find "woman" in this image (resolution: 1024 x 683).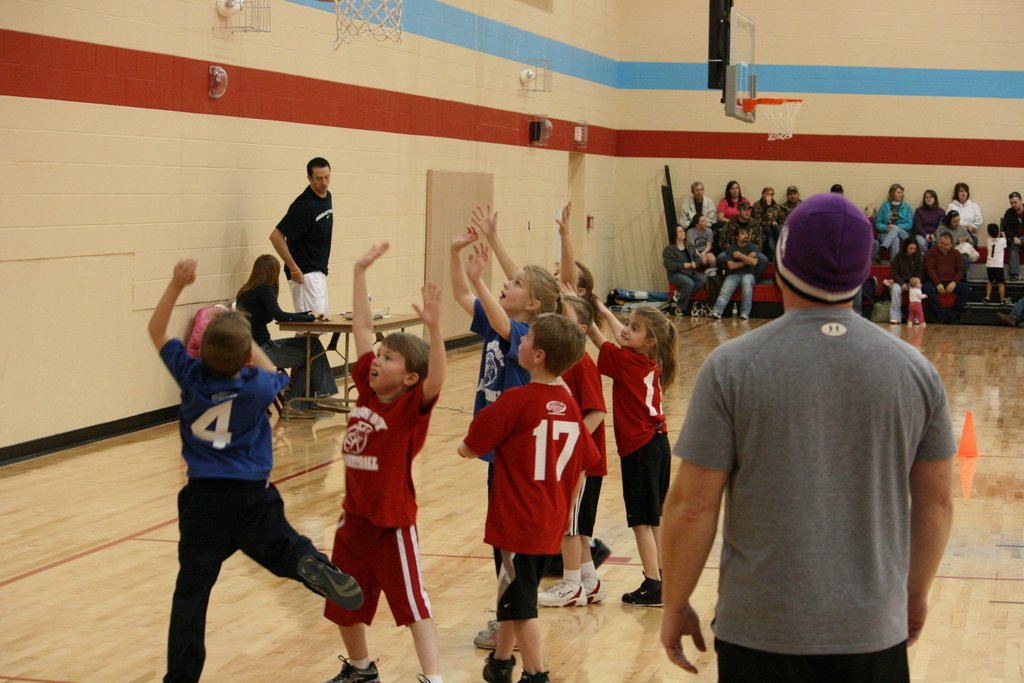
228/244/344/429.
